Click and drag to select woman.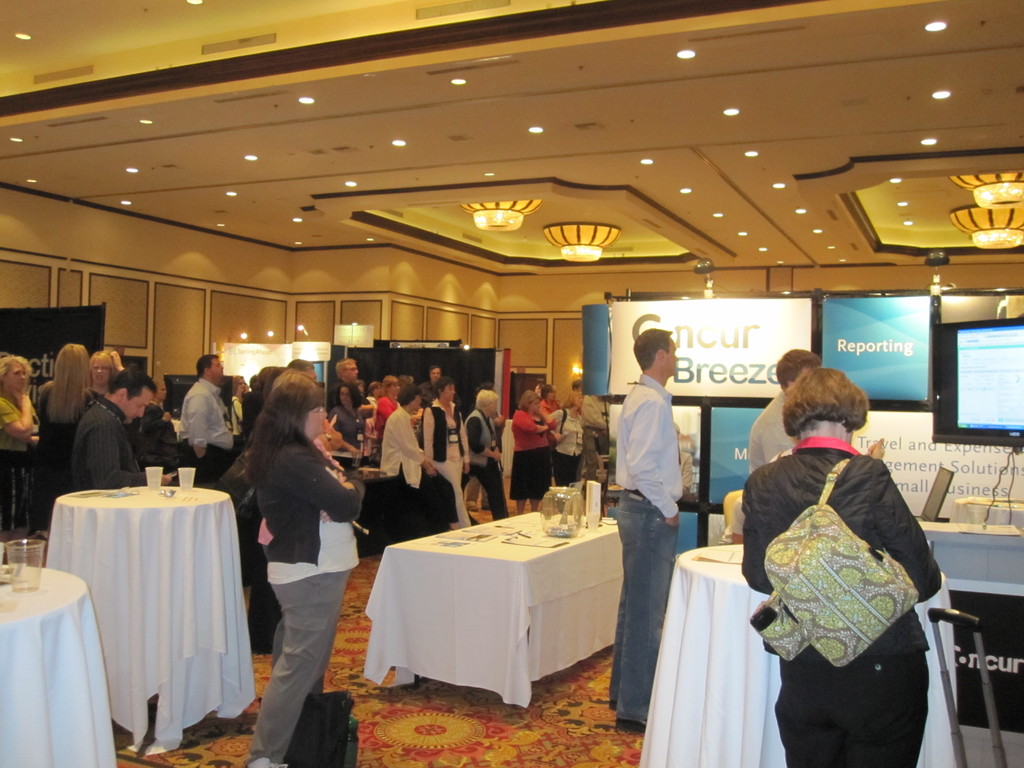
Selection: l=88, t=348, r=124, b=394.
